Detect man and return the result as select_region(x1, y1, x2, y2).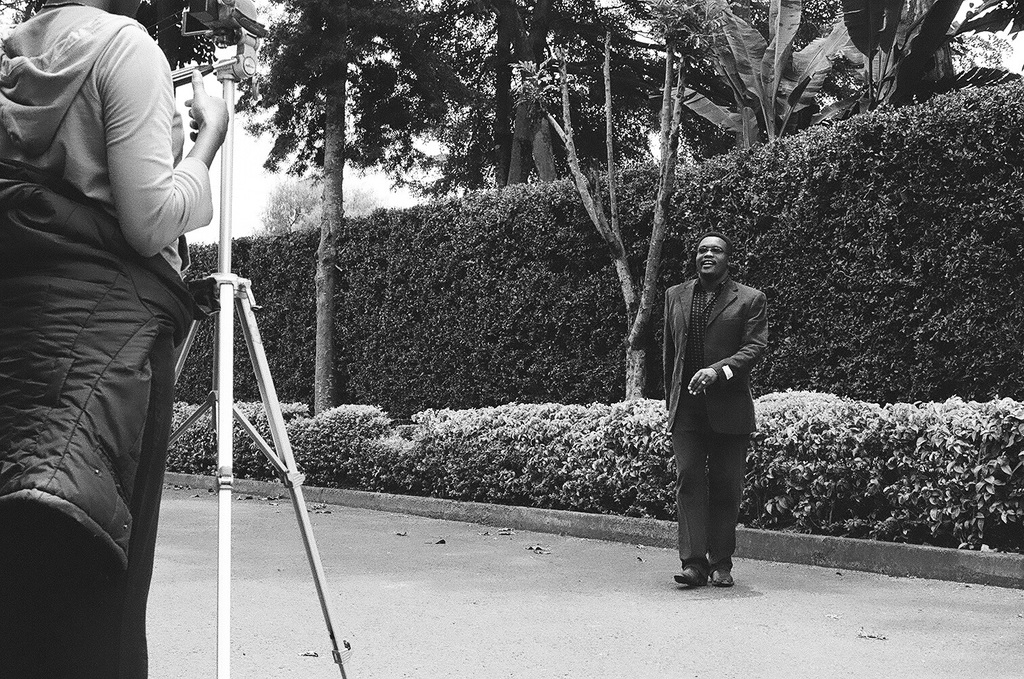
select_region(663, 232, 770, 585).
